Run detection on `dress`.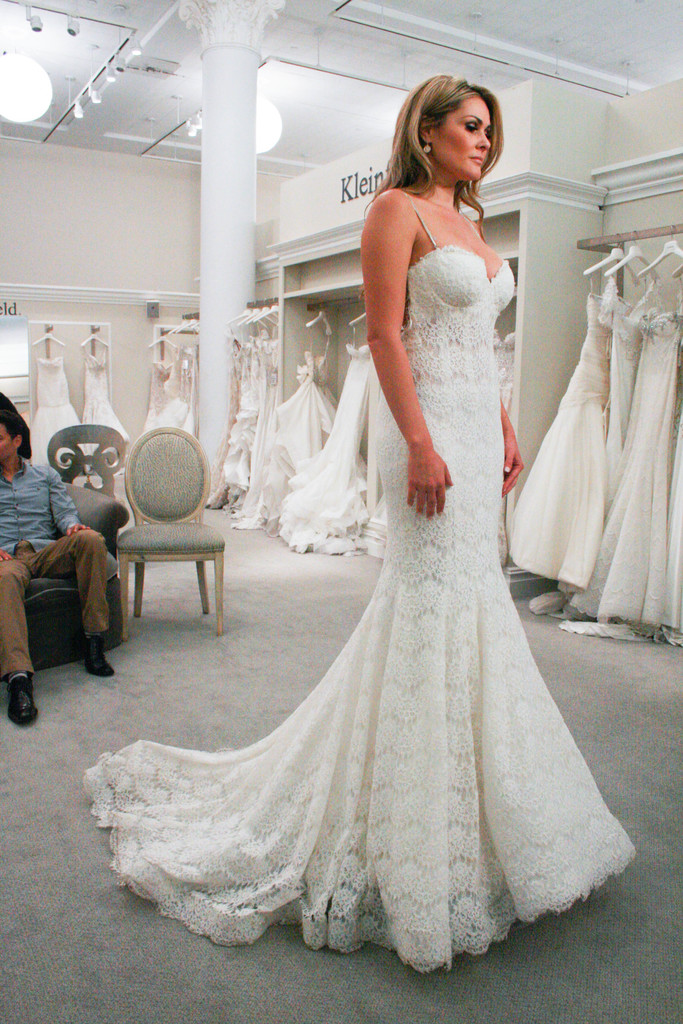
Result: left=605, top=288, right=640, bottom=501.
